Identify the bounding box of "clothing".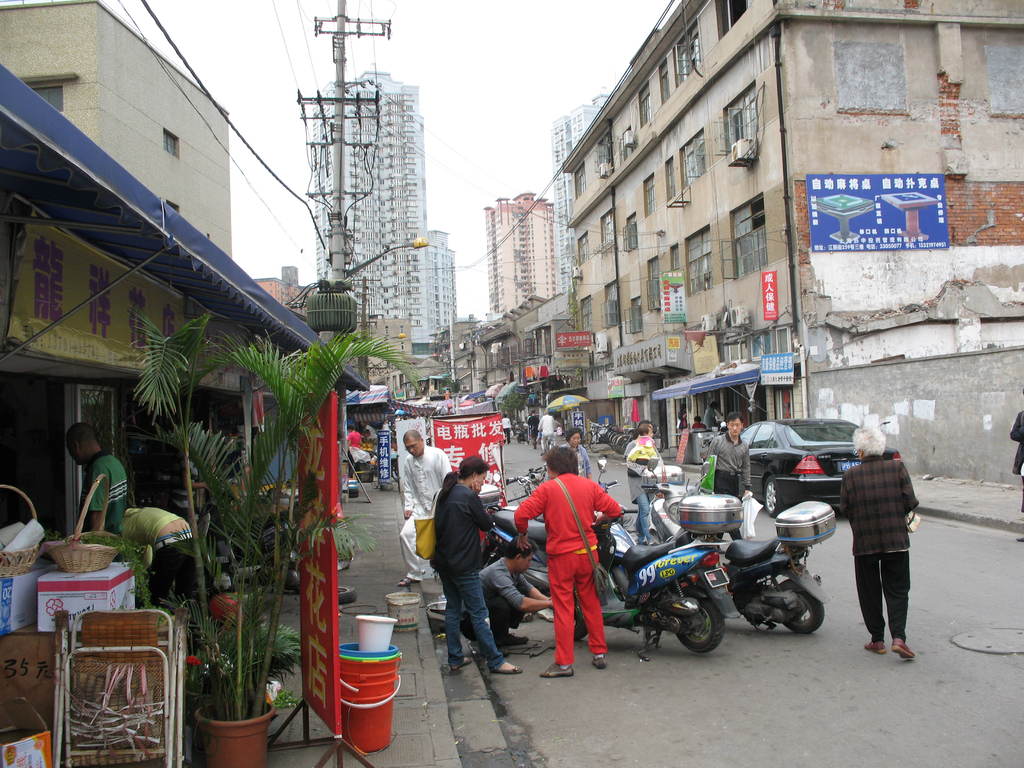
{"left": 528, "top": 461, "right": 621, "bottom": 662}.
